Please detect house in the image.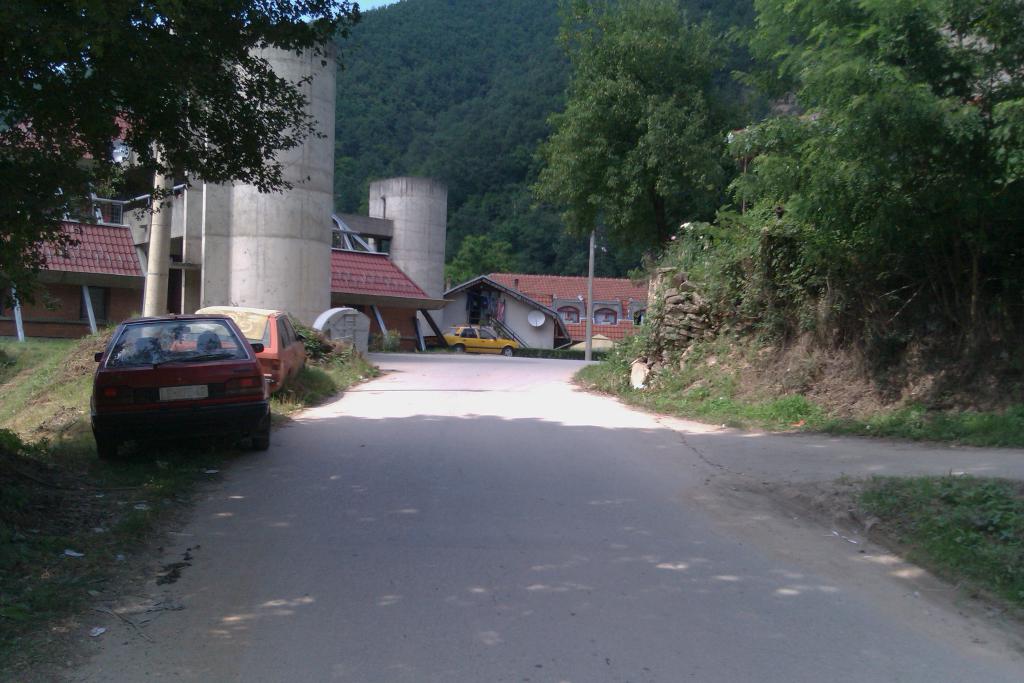
select_region(324, 208, 454, 347).
